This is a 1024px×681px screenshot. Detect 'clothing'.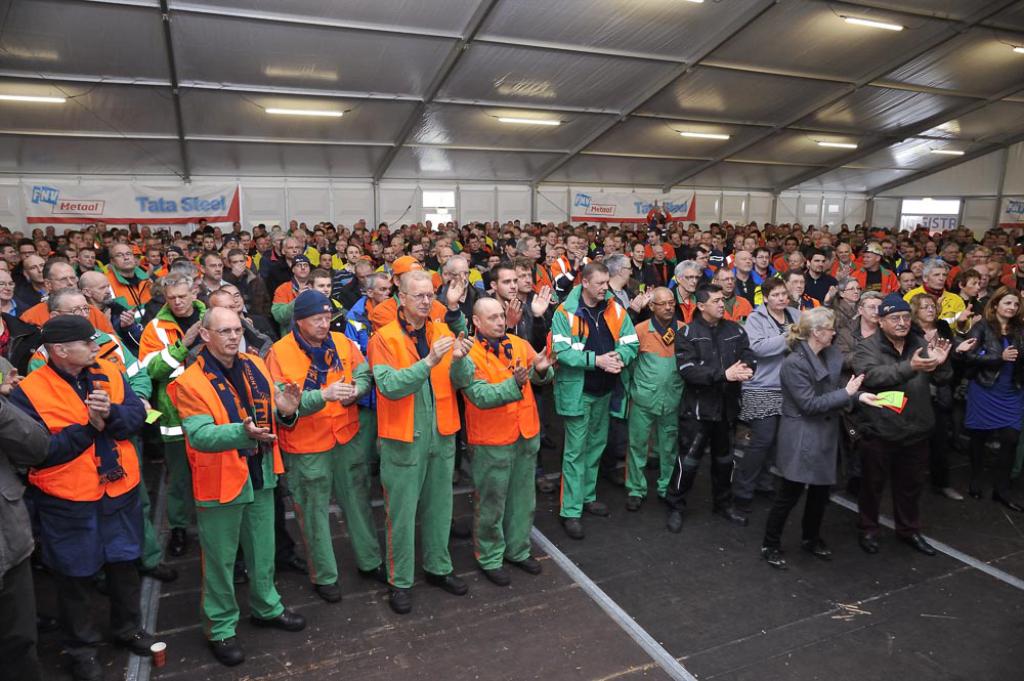
l=730, t=270, r=766, b=304.
